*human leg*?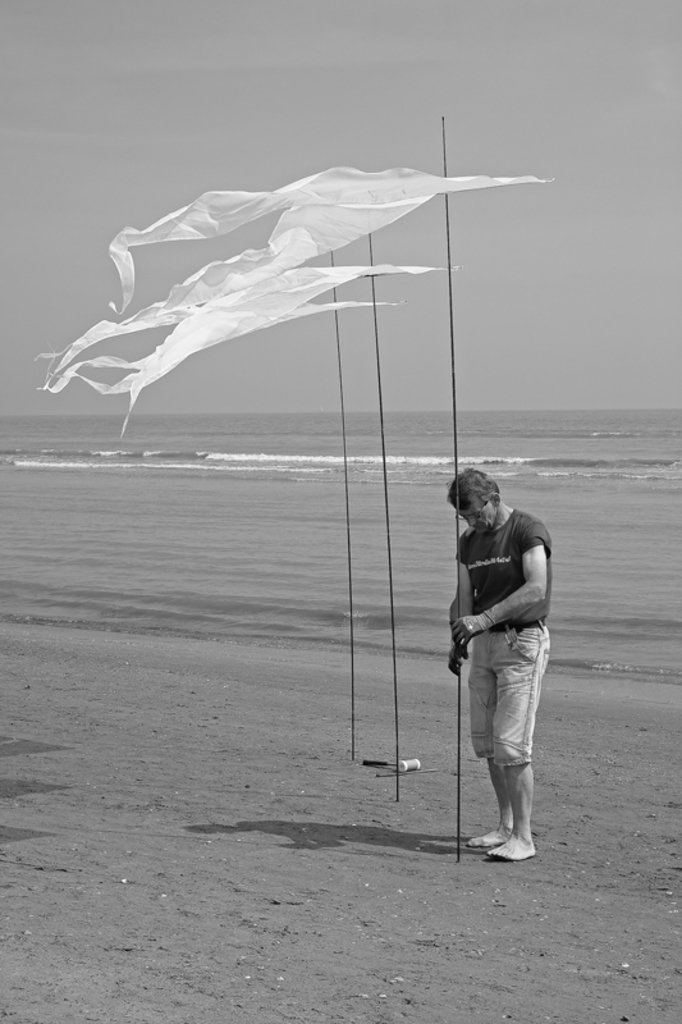
bbox=(481, 628, 550, 858)
